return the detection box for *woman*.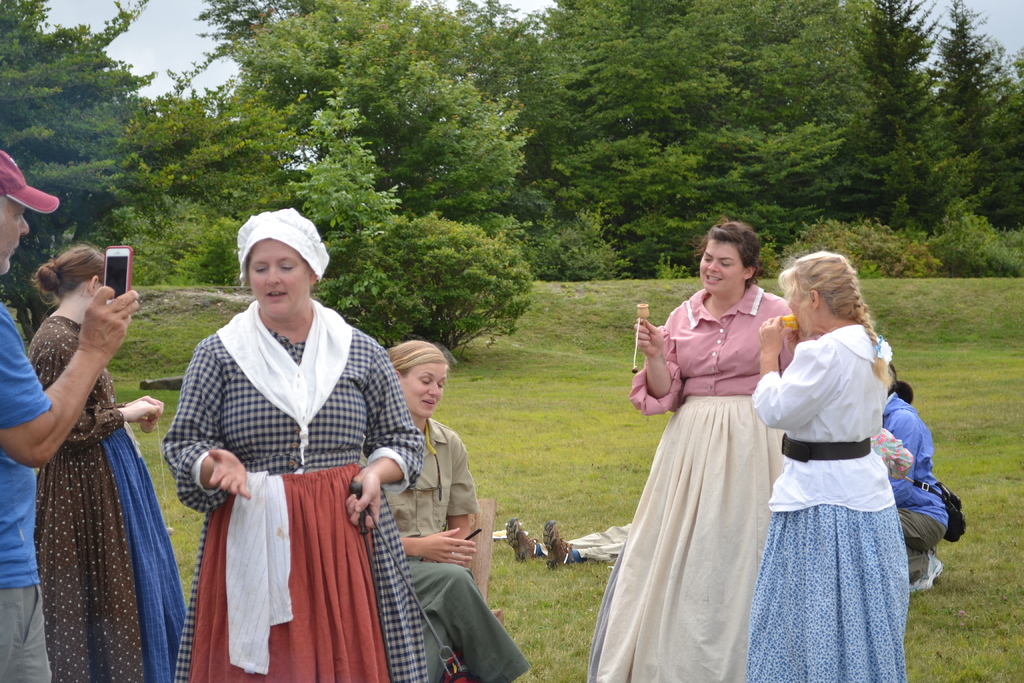
box(740, 256, 906, 682).
